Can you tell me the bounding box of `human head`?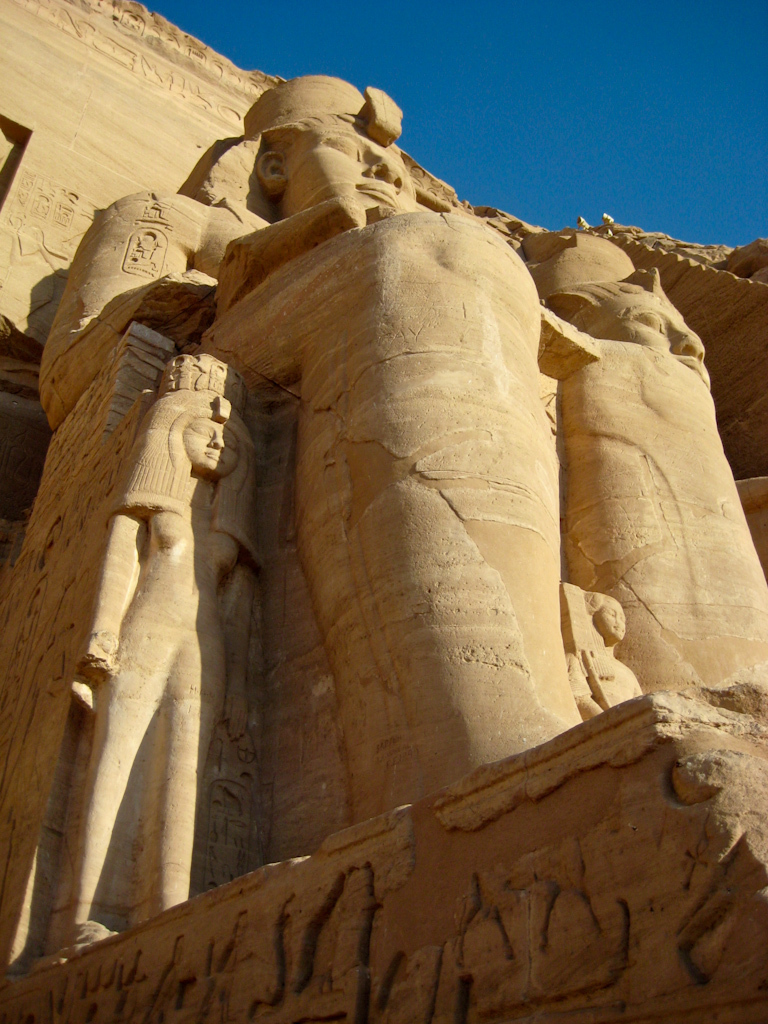
box(185, 75, 408, 252).
